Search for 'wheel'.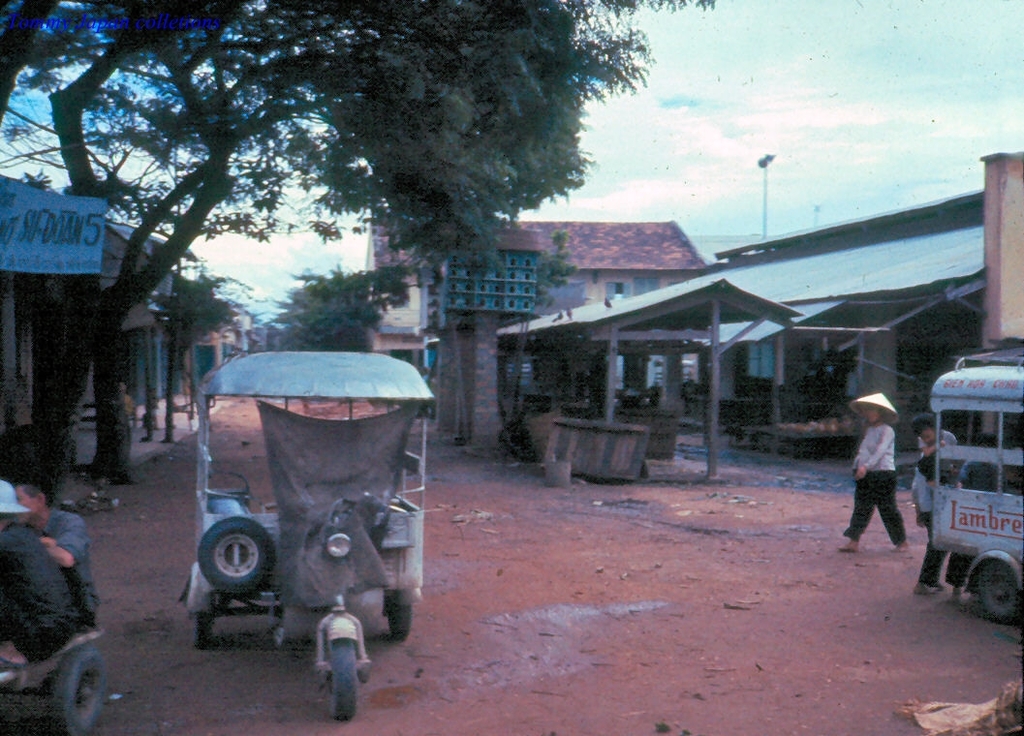
Found at <bbox>193, 510, 288, 603</bbox>.
